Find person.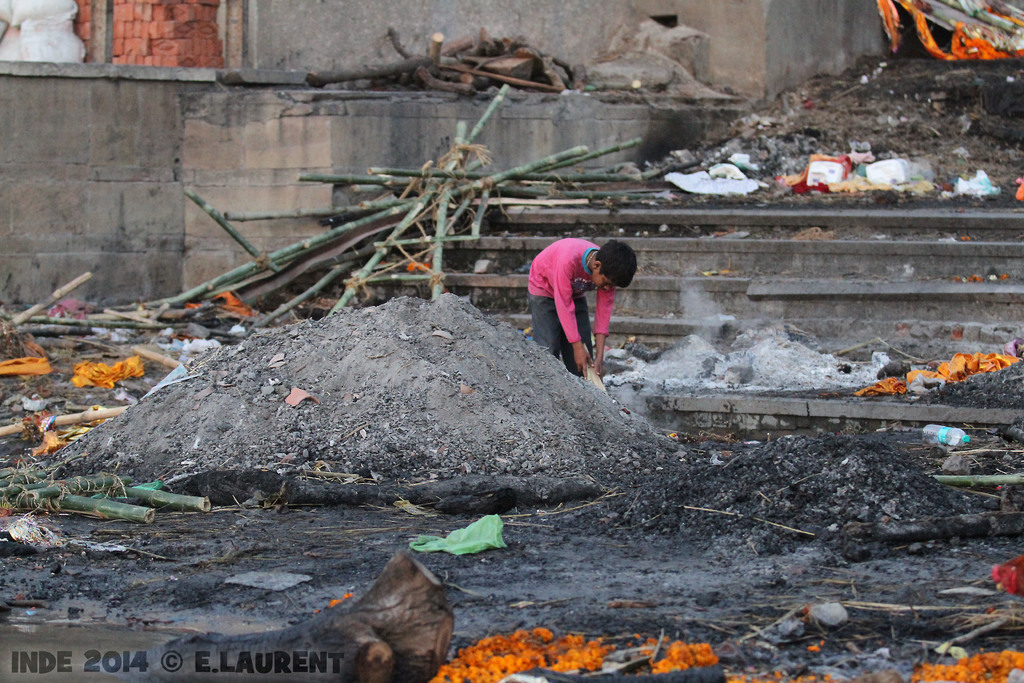
{"x1": 527, "y1": 219, "x2": 632, "y2": 386}.
